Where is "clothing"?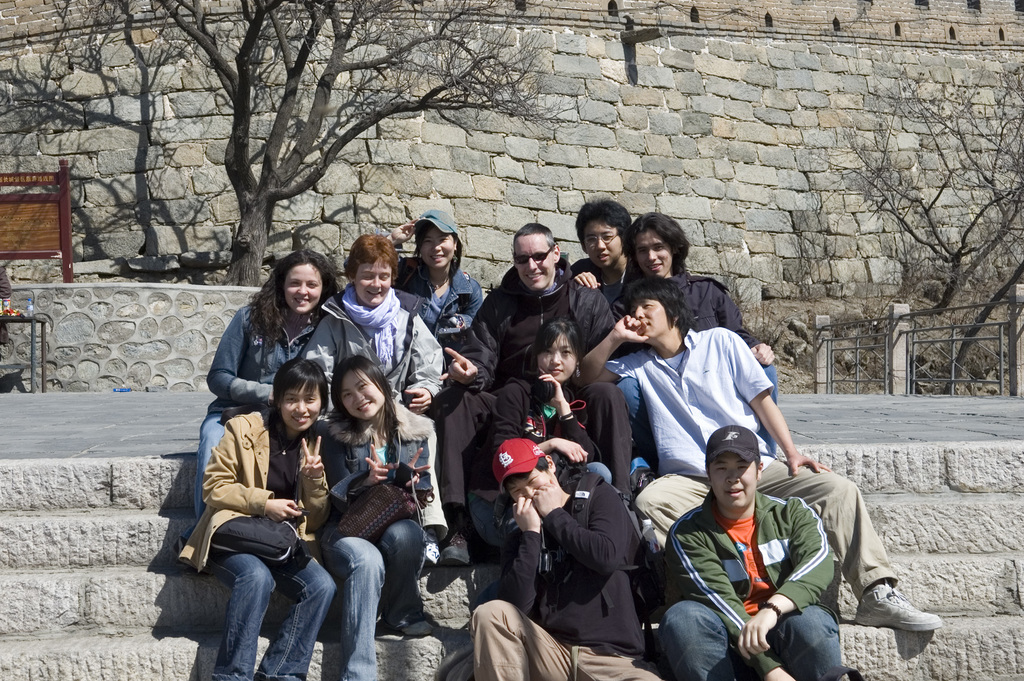
{"x1": 302, "y1": 286, "x2": 442, "y2": 537}.
